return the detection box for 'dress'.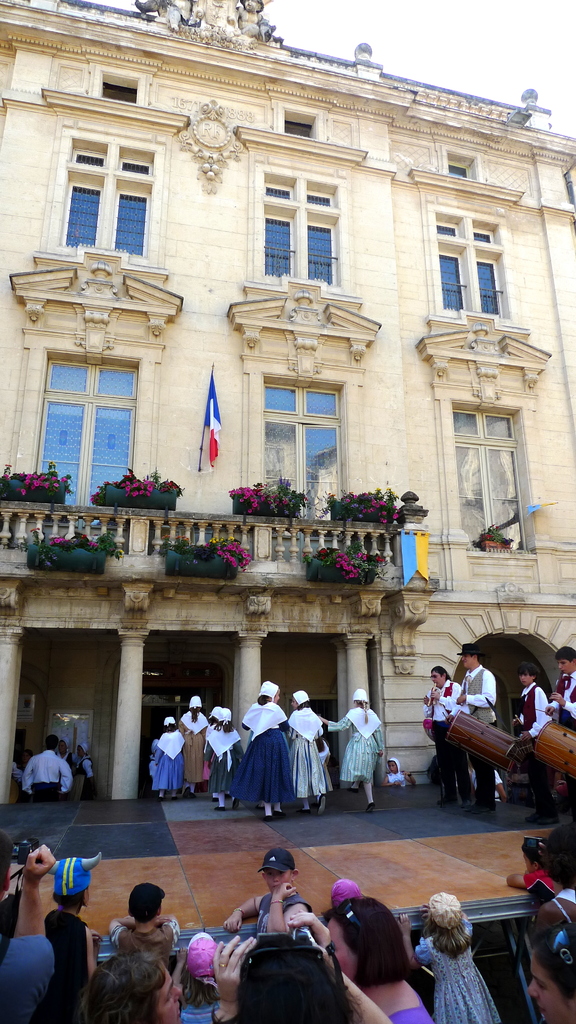
bbox=(326, 719, 385, 784).
